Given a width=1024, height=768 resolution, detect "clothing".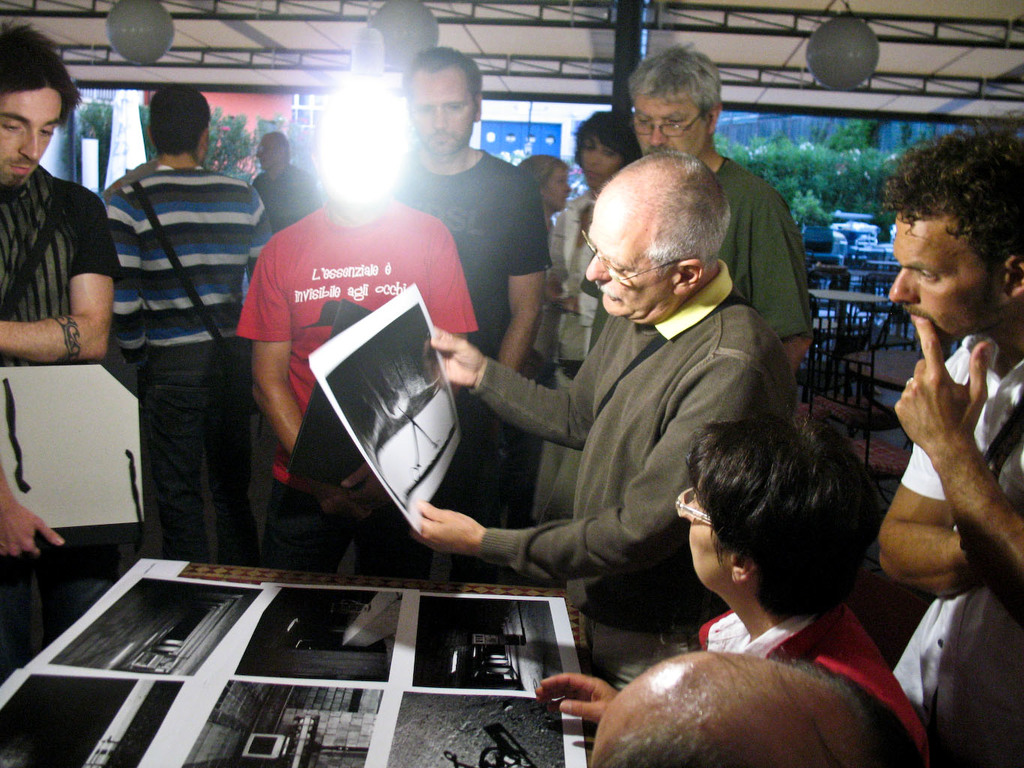
468,259,797,623.
